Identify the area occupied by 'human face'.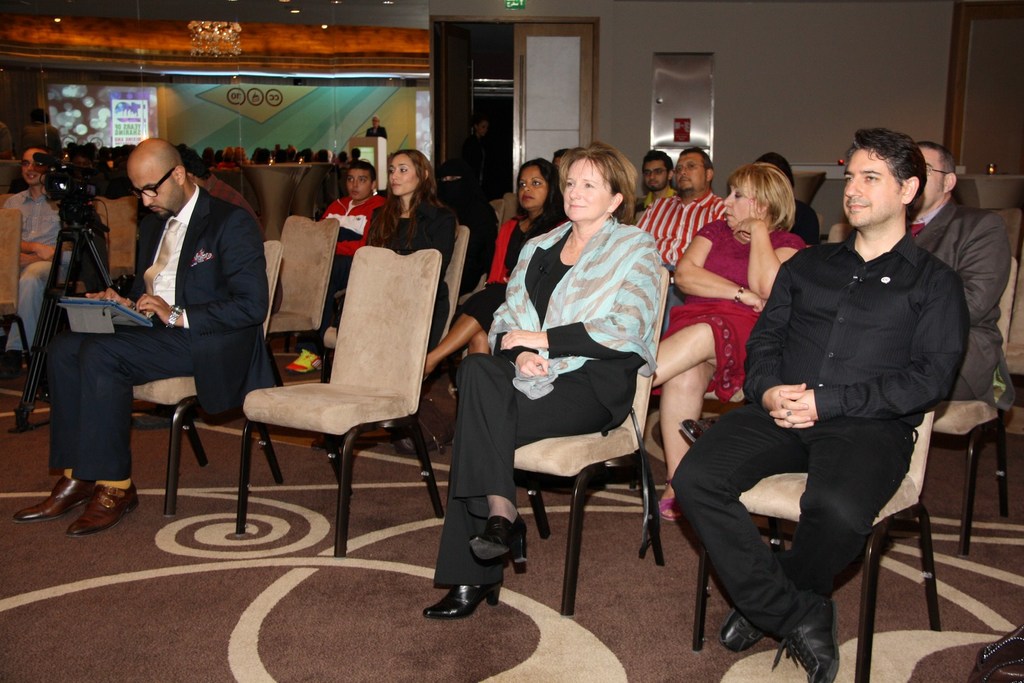
Area: bbox(131, 172, 184, 217).
